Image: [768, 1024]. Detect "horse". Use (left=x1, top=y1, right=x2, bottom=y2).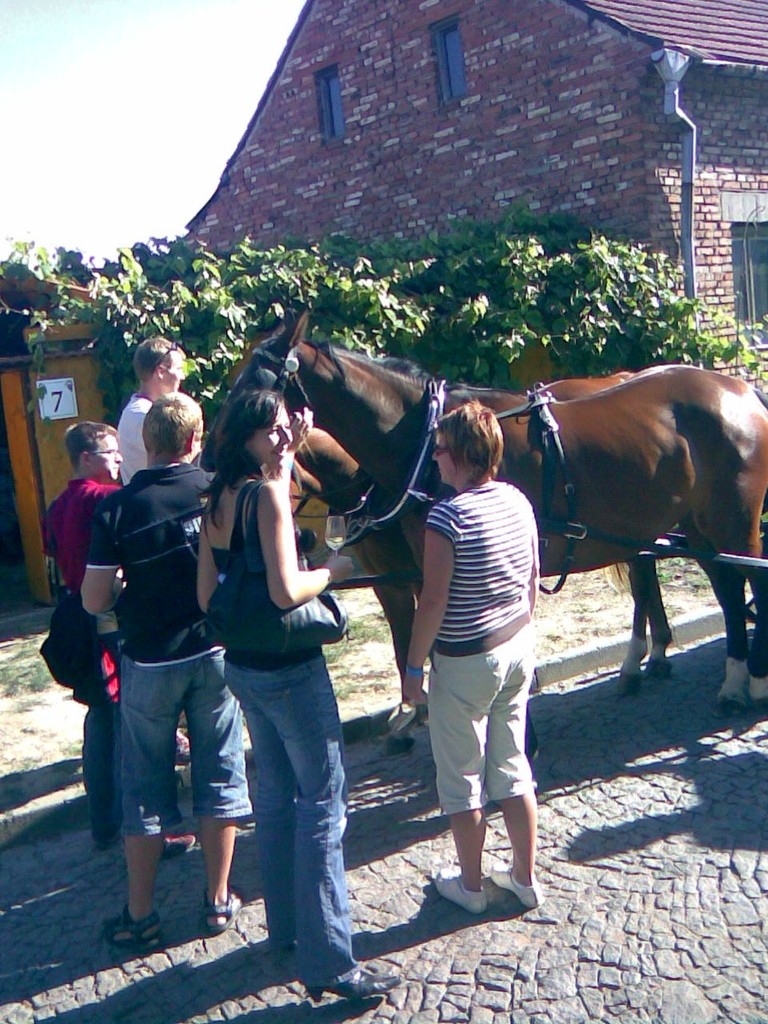
(left=292, top=370, right=674, bottom=762).
